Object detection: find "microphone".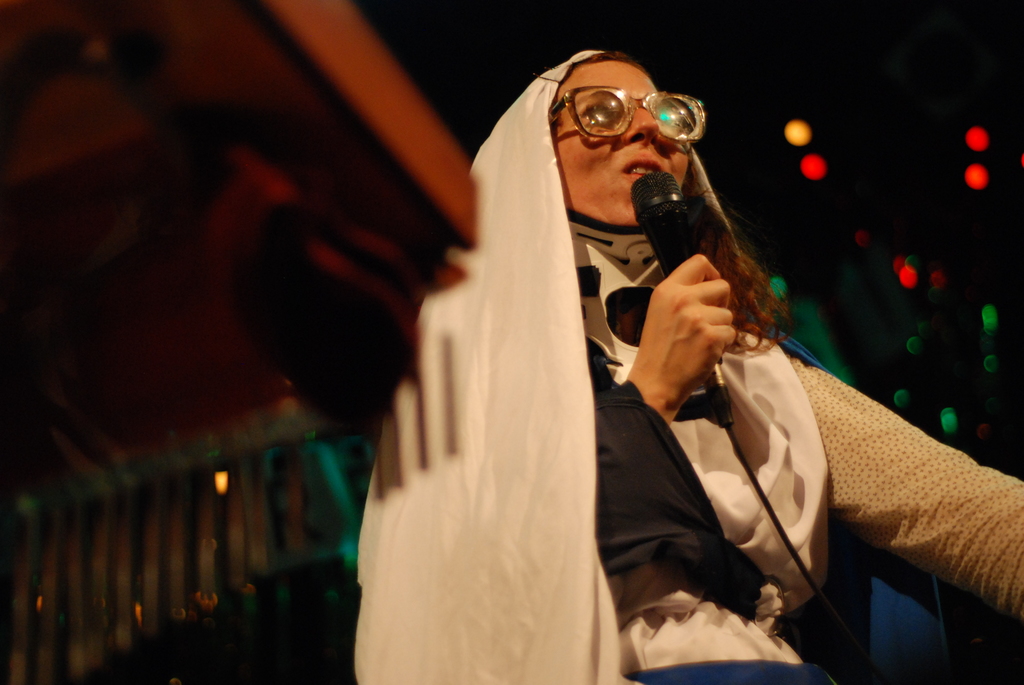
628:173:728:402.
